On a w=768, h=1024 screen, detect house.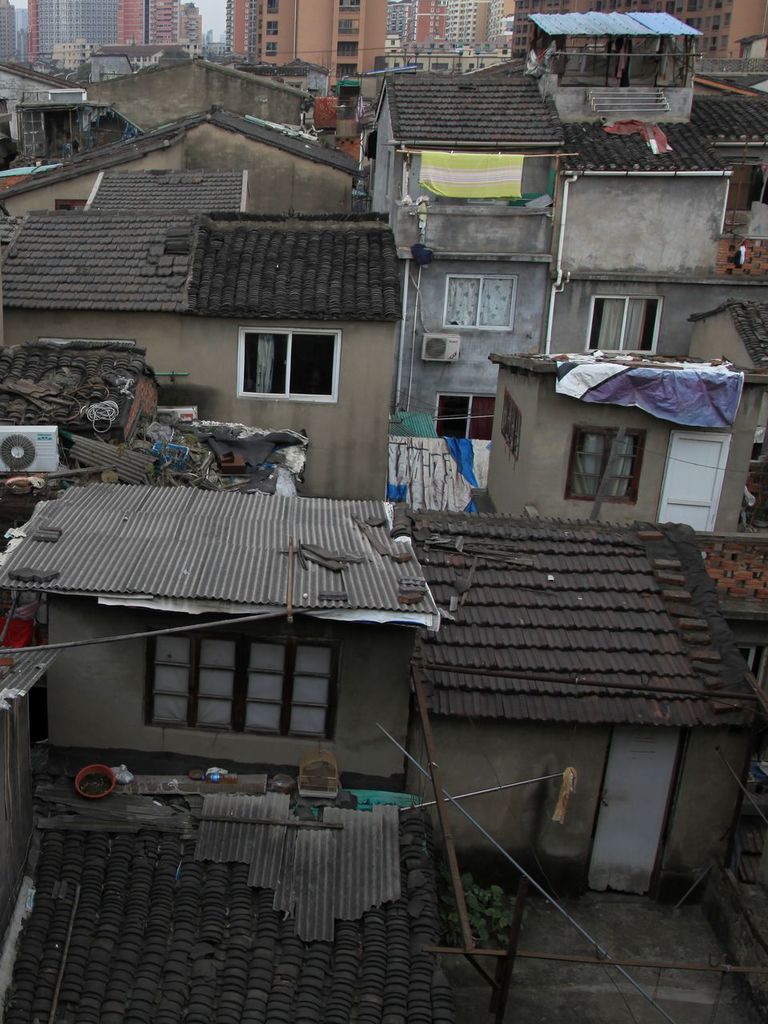
crop(10, 91, 370, 204).
